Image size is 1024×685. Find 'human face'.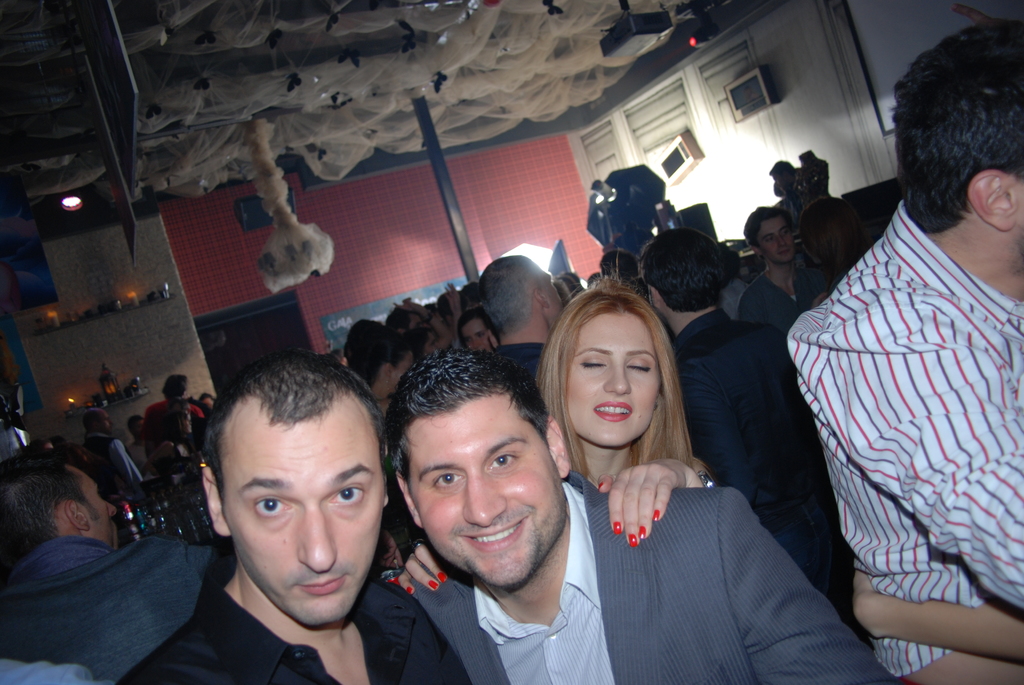
bbox=[406, 392, 566, 584].
